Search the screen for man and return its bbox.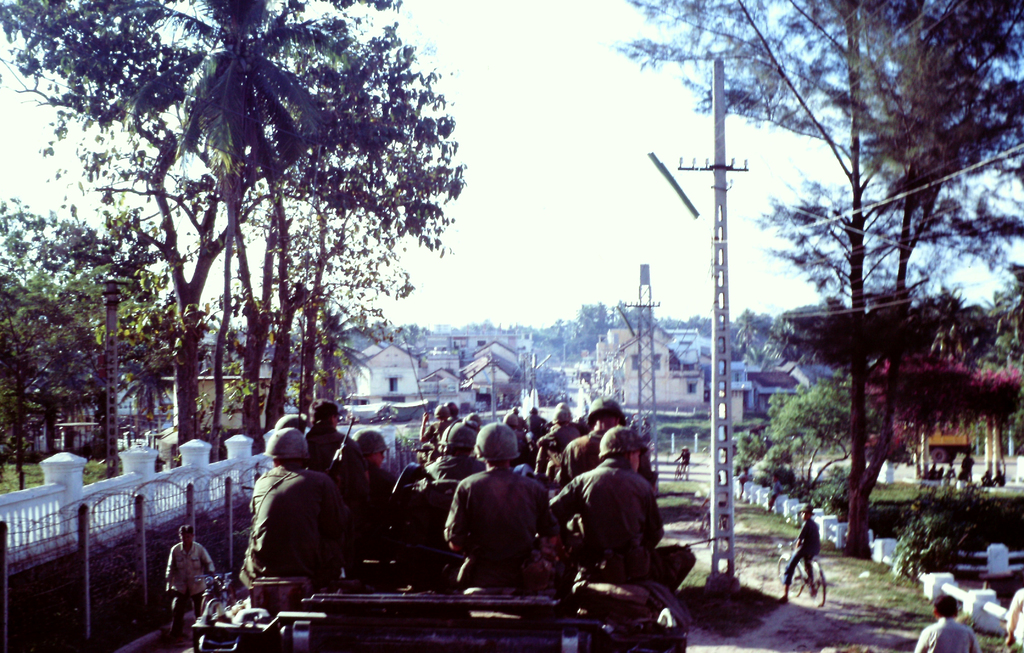
Found: x1=335 y1=427 x2=393 y2=565.
